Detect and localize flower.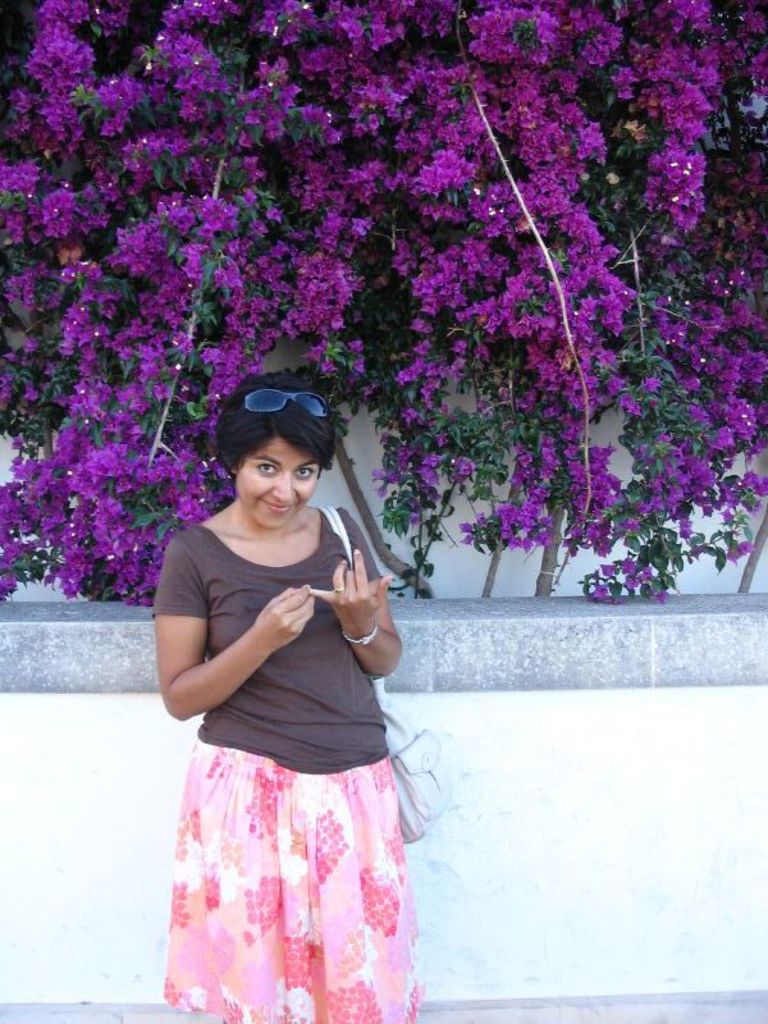
Localized at {"x1": 411, "y1": 315, "x2": 431, "y2": 335}.
